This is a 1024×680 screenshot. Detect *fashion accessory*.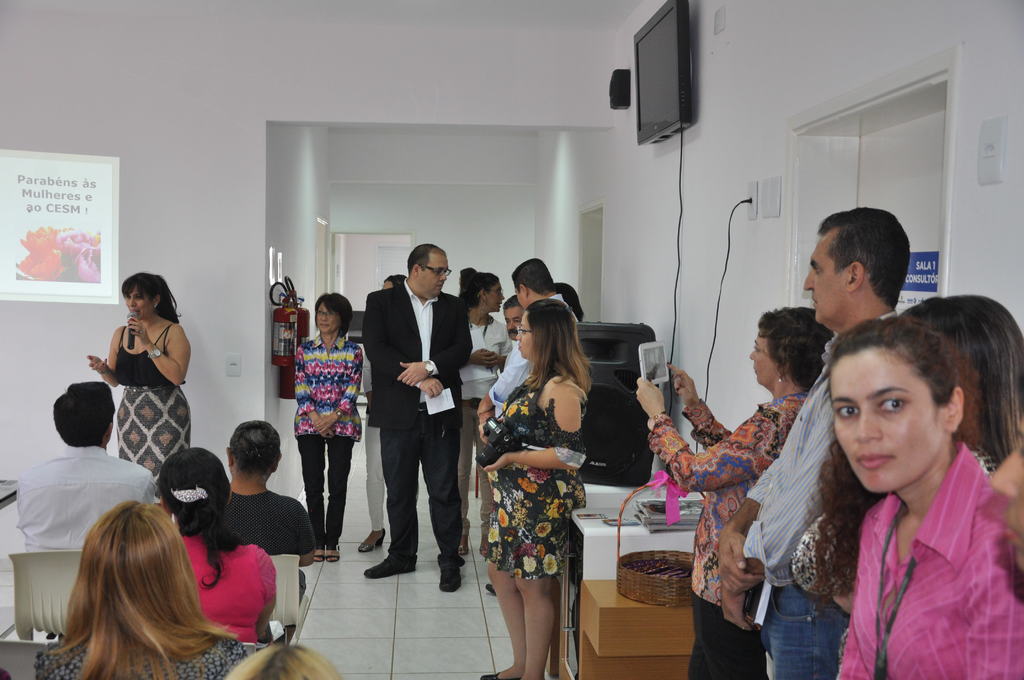
(362,555,415,576).
